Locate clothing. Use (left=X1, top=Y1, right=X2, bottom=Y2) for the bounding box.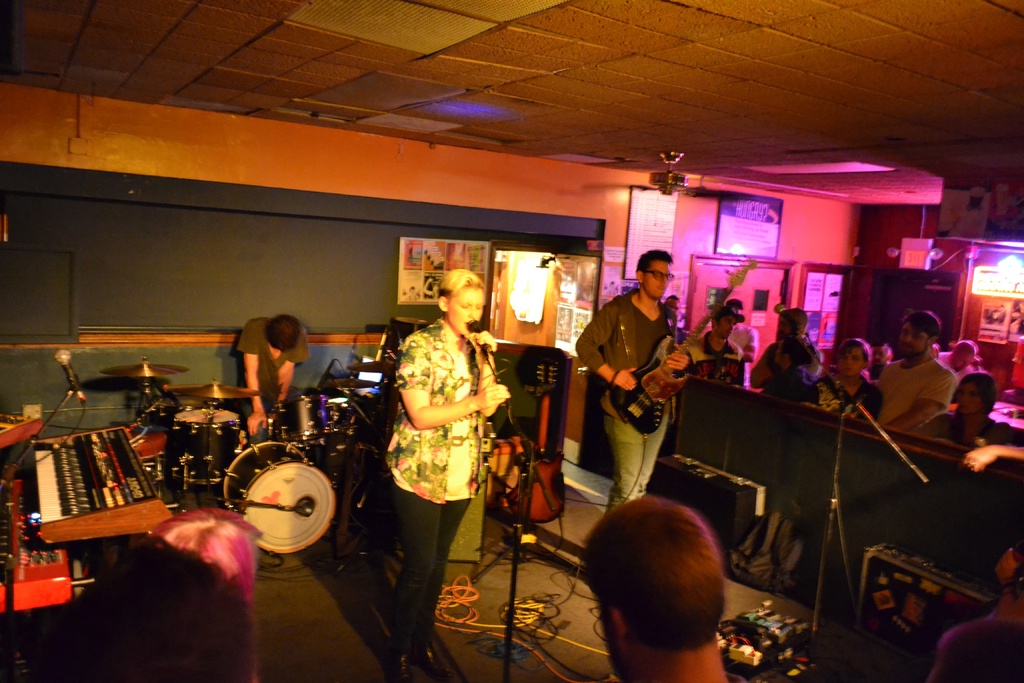
(left=381, top=320, right=484, bottom=652).
